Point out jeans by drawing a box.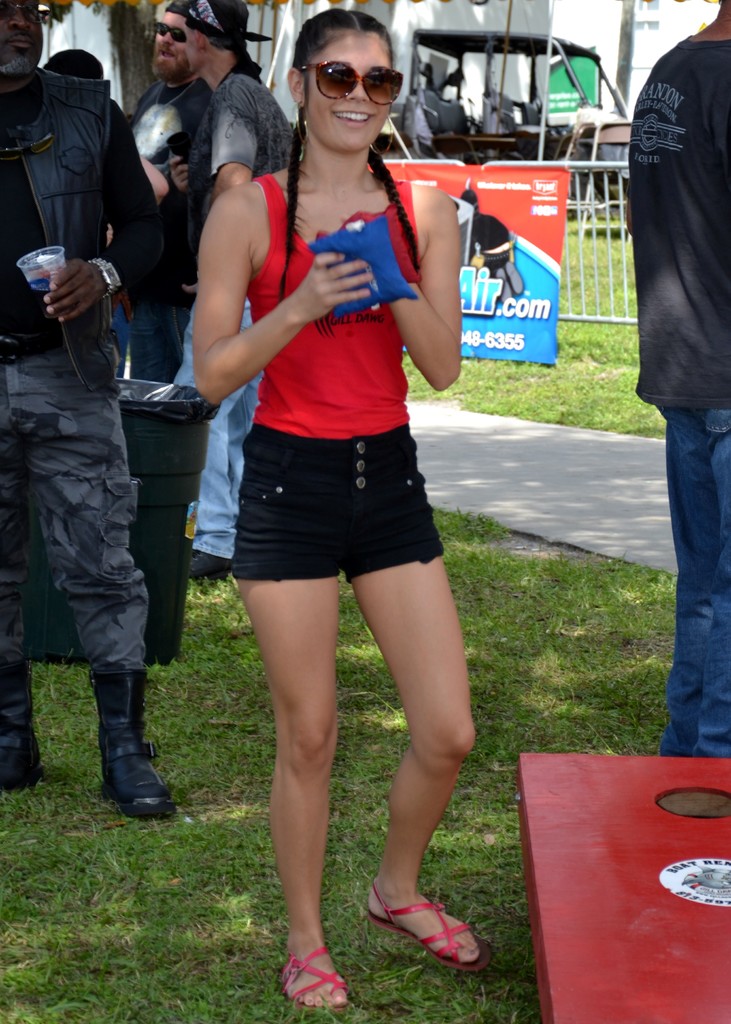
{"left": 23, "top": 371, "right": 177, "bottom": 819}.
